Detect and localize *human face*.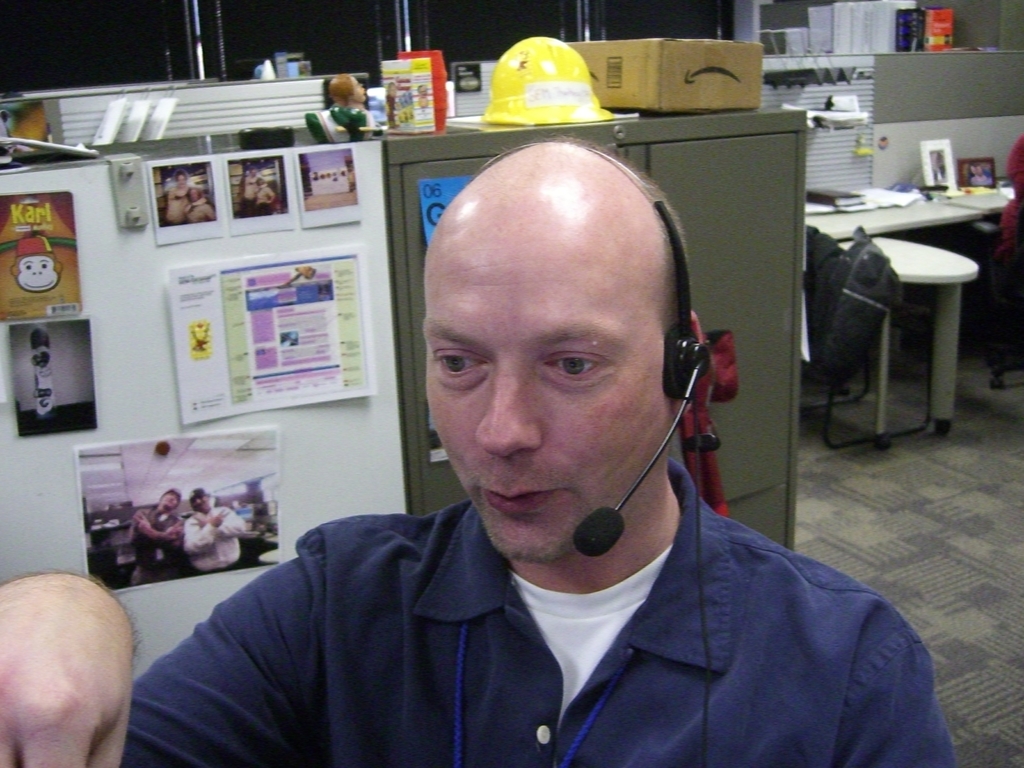
Localized at bbox=[970, 166, 976, 177].
